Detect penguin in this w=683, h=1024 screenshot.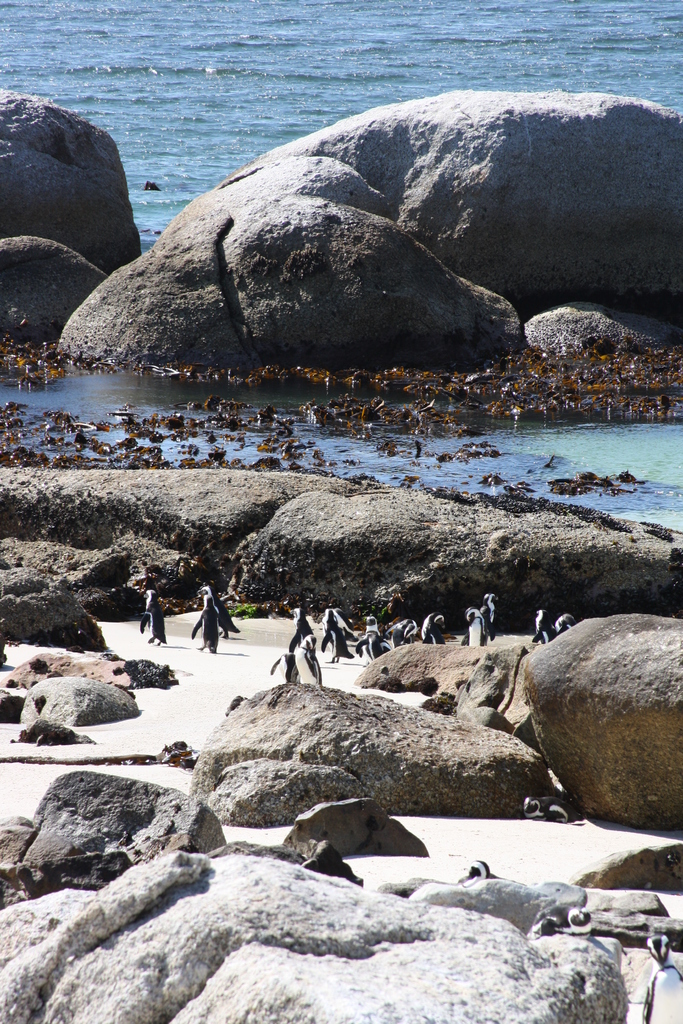
Detection: [x1=292, y1=636, x2=324, y2=691].
